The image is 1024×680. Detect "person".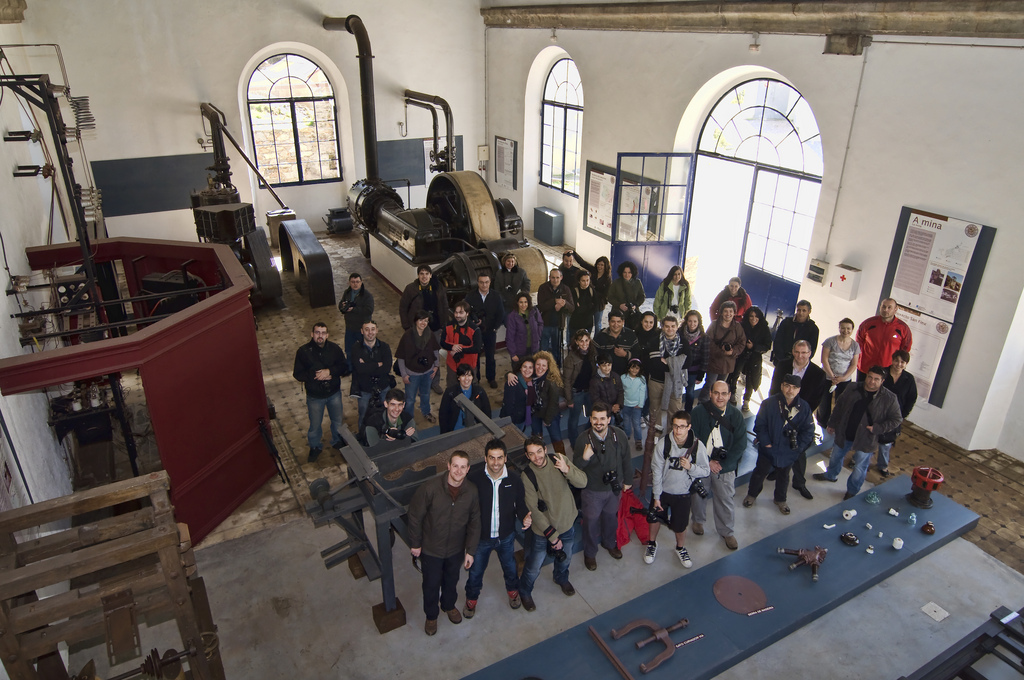
Detection: x1=398, y1=264, x2=448, y2=335.
